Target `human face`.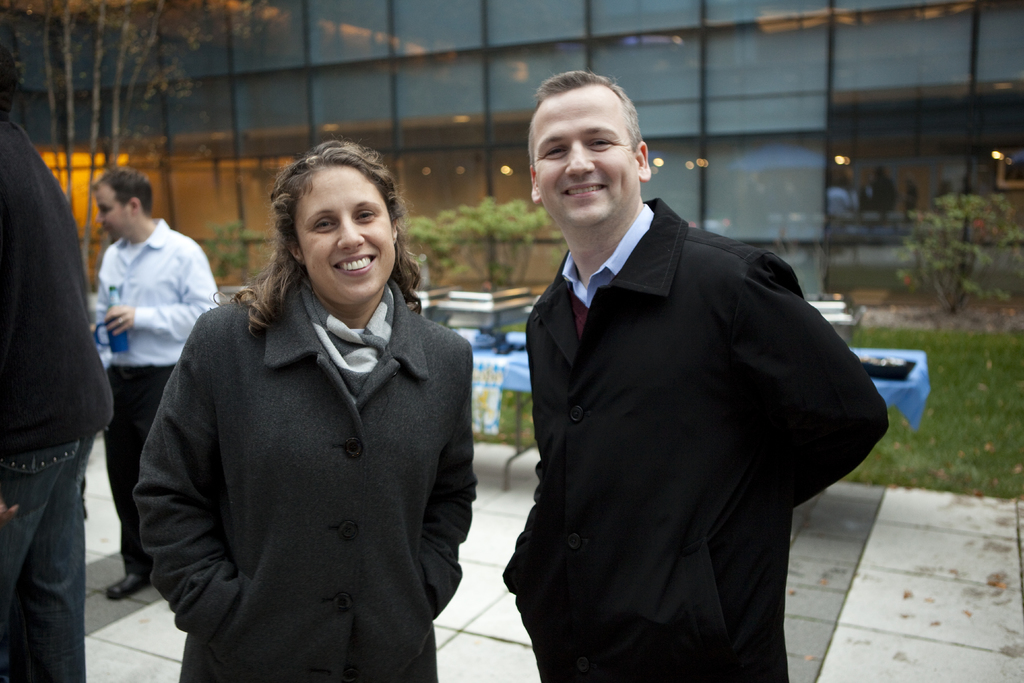
Target region: detection(285, 161, 393, 304).
